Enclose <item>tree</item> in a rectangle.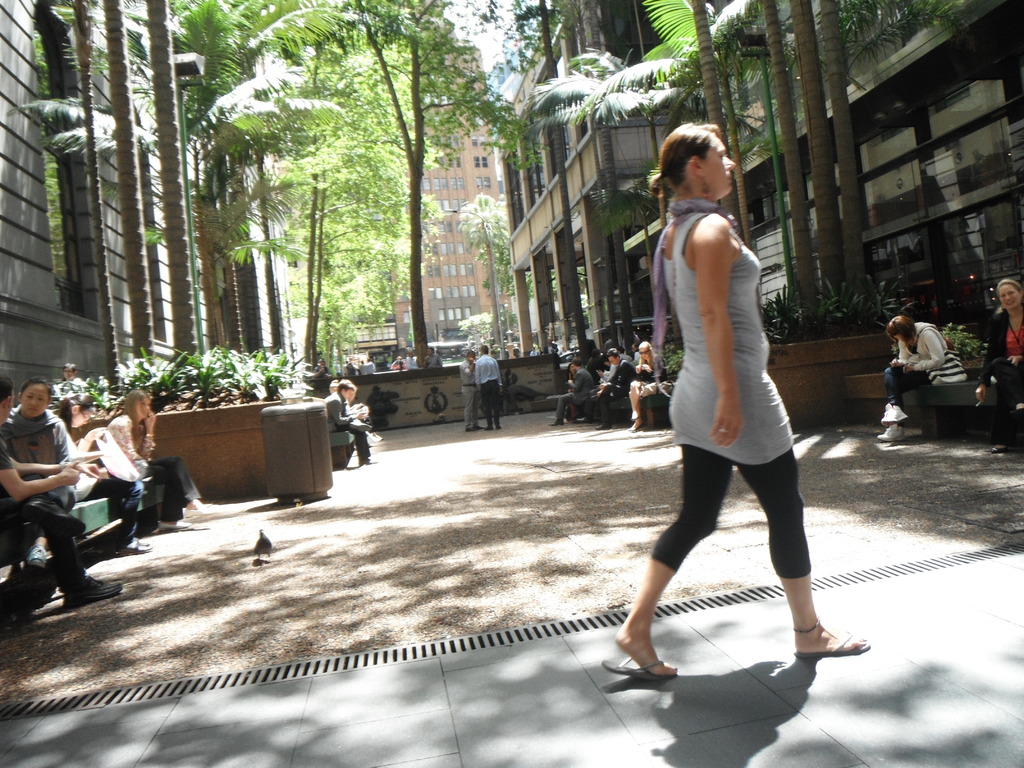
[172, 0, 346, 351].
